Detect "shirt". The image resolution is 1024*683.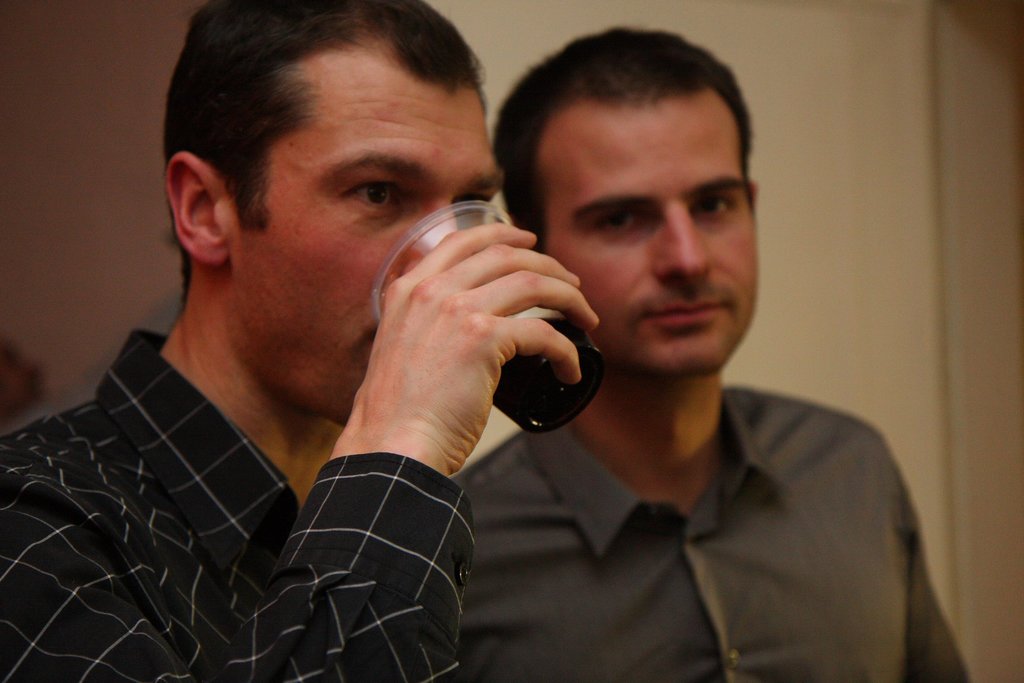
(left=447, top=329, right=961, bottom=682).
